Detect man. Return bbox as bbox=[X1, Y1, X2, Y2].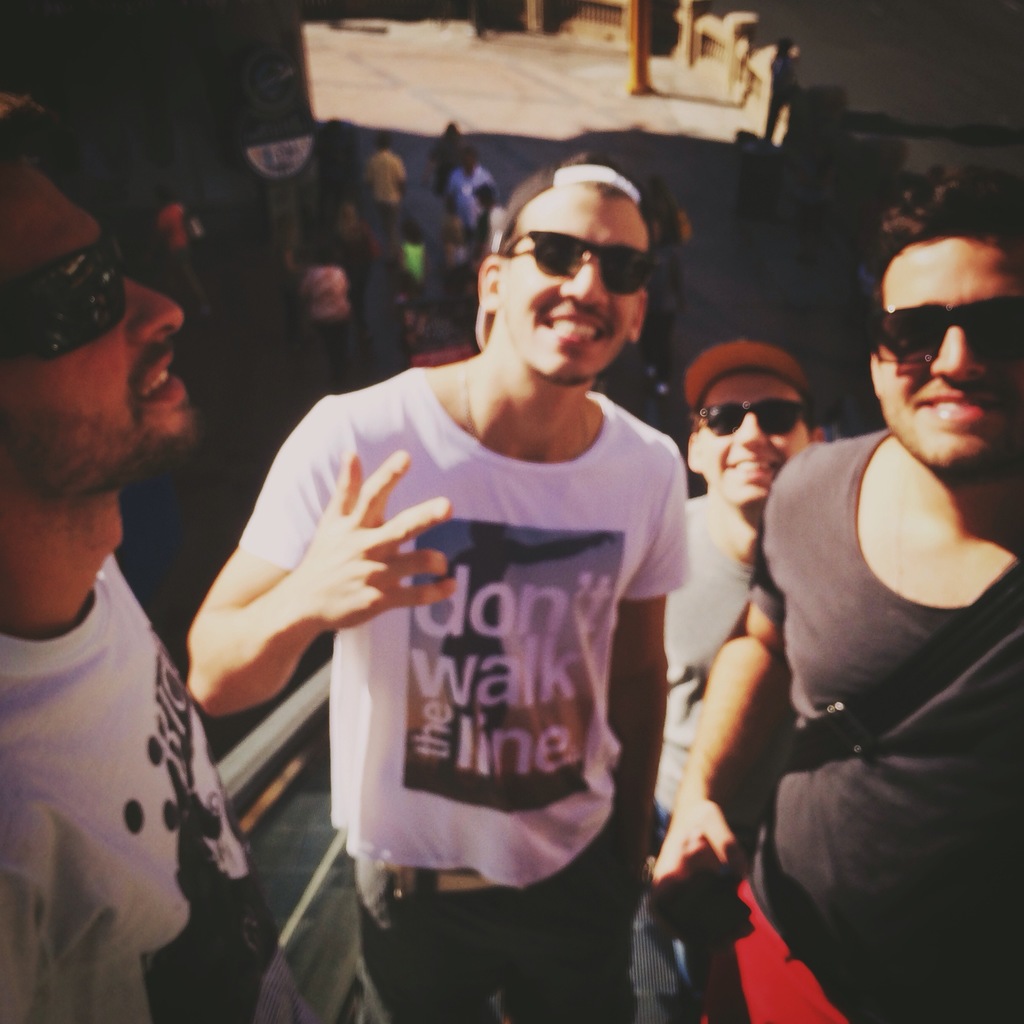
bbox=[358, 131, 407, 267].
